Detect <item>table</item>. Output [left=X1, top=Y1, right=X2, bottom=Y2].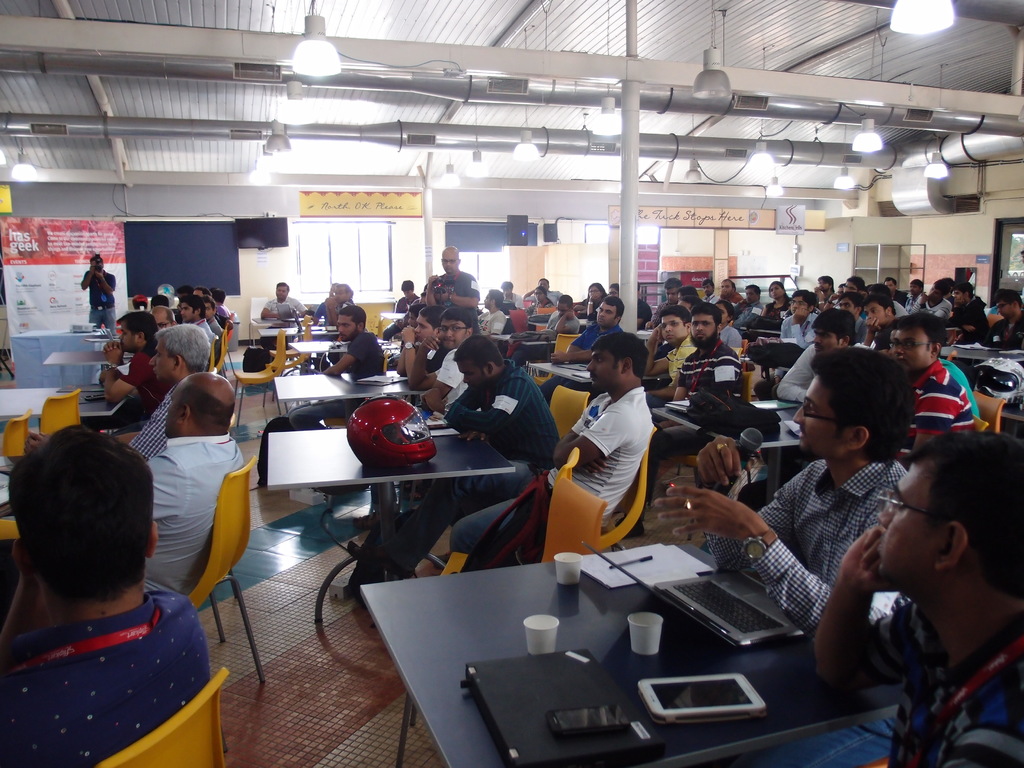
[left=257, top=329, right=340, bottom=338].
